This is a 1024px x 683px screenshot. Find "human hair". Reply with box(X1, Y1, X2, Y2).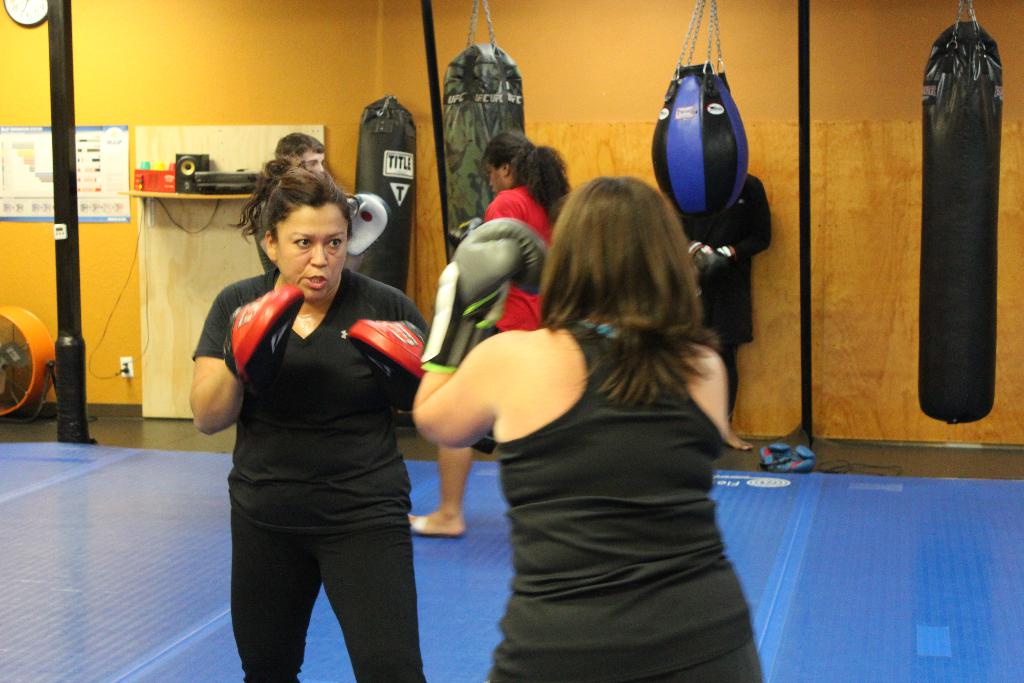
box(227, 152, 360, 254).
